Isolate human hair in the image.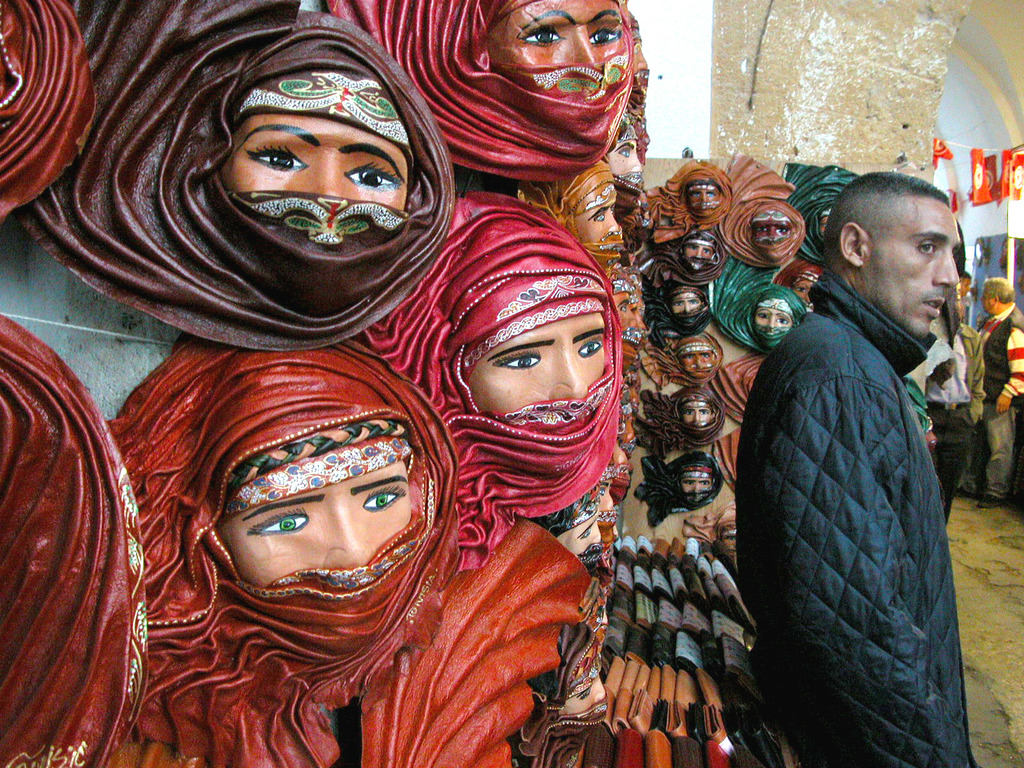
Isolated region: (984,275,1017,305).
